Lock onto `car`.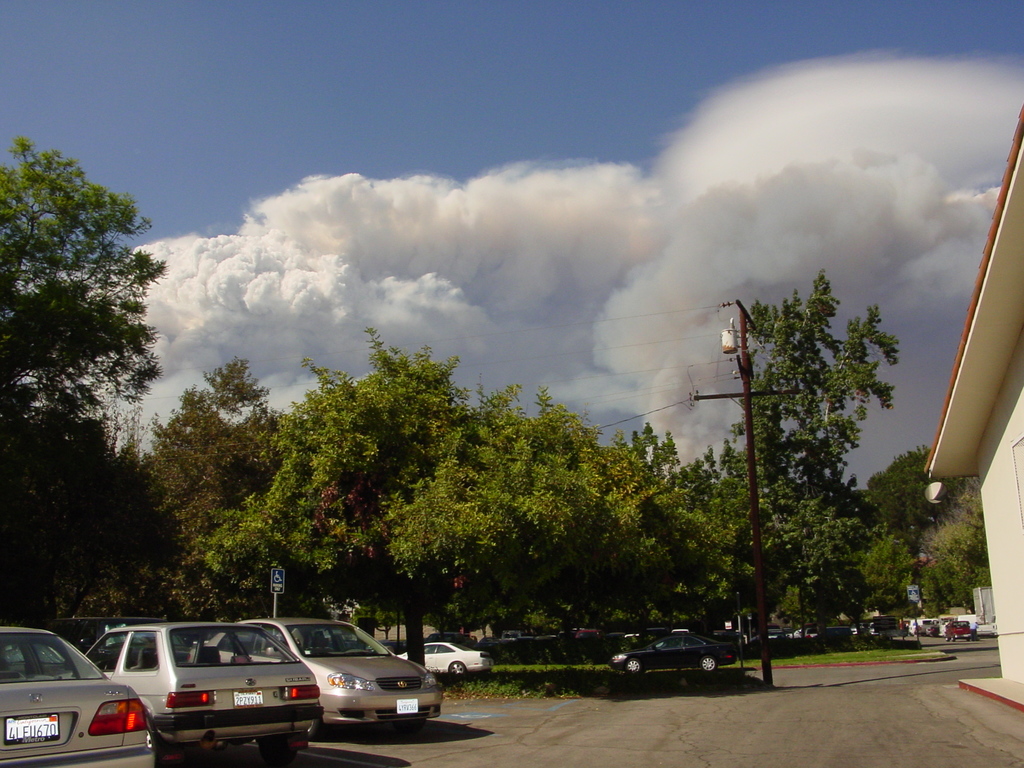
Locked: x1=927, y1=628, x2=938, y2=635.
